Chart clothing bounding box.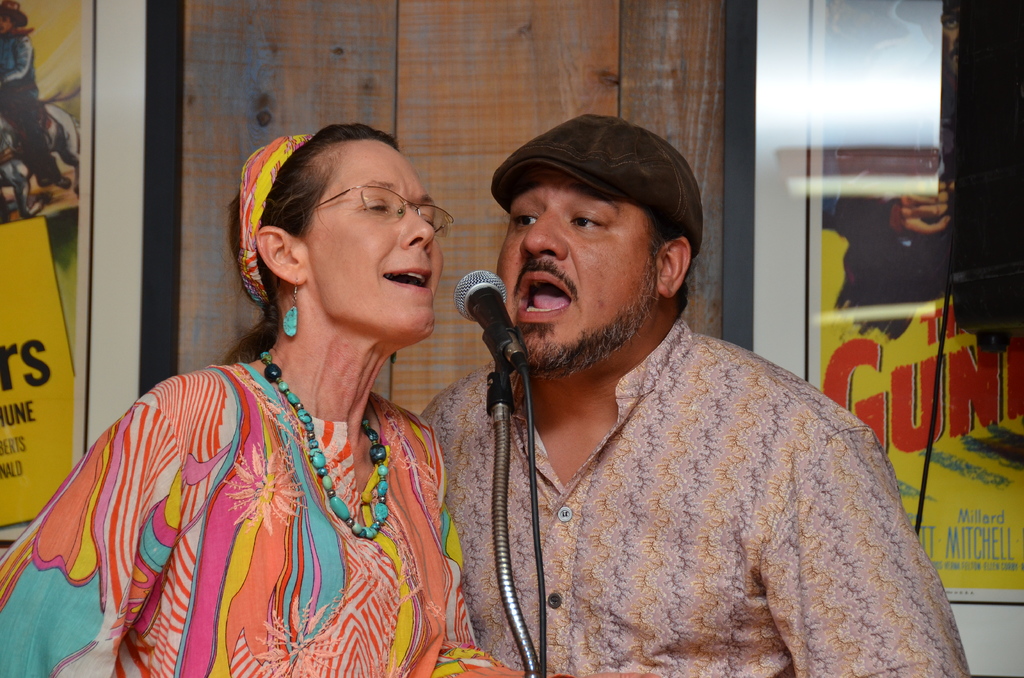
Charted: bbox=(0, 29, 64, 186).
